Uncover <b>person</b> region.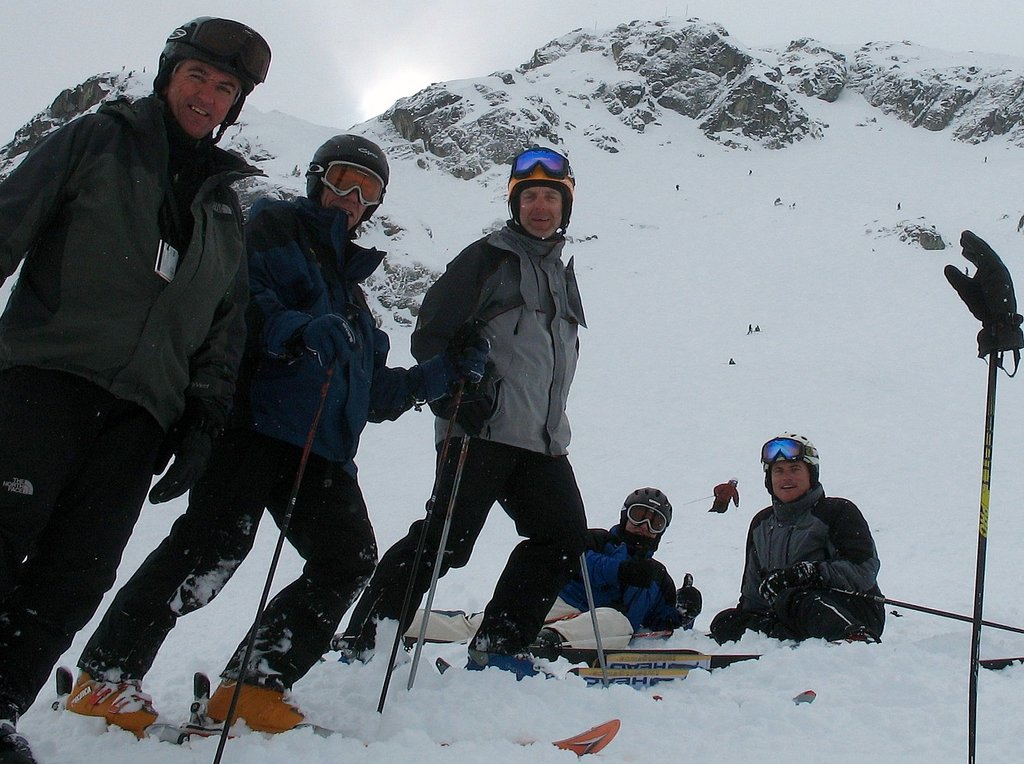
Uncovered: select_region(707, 427, 883, 636).
